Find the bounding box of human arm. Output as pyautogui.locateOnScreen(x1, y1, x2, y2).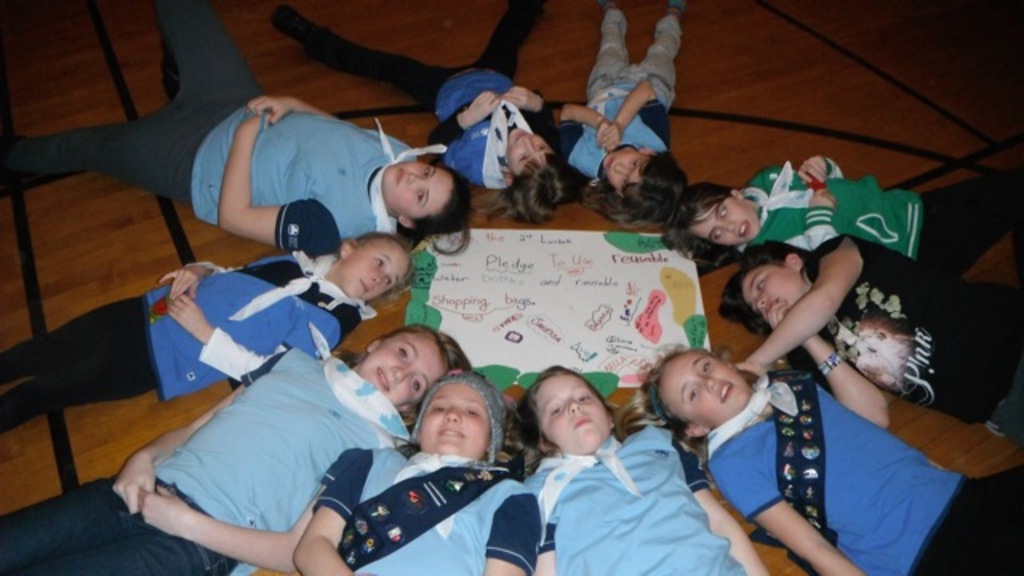
pyautogui.locateOnScreen(245, 86, 350, 126).
